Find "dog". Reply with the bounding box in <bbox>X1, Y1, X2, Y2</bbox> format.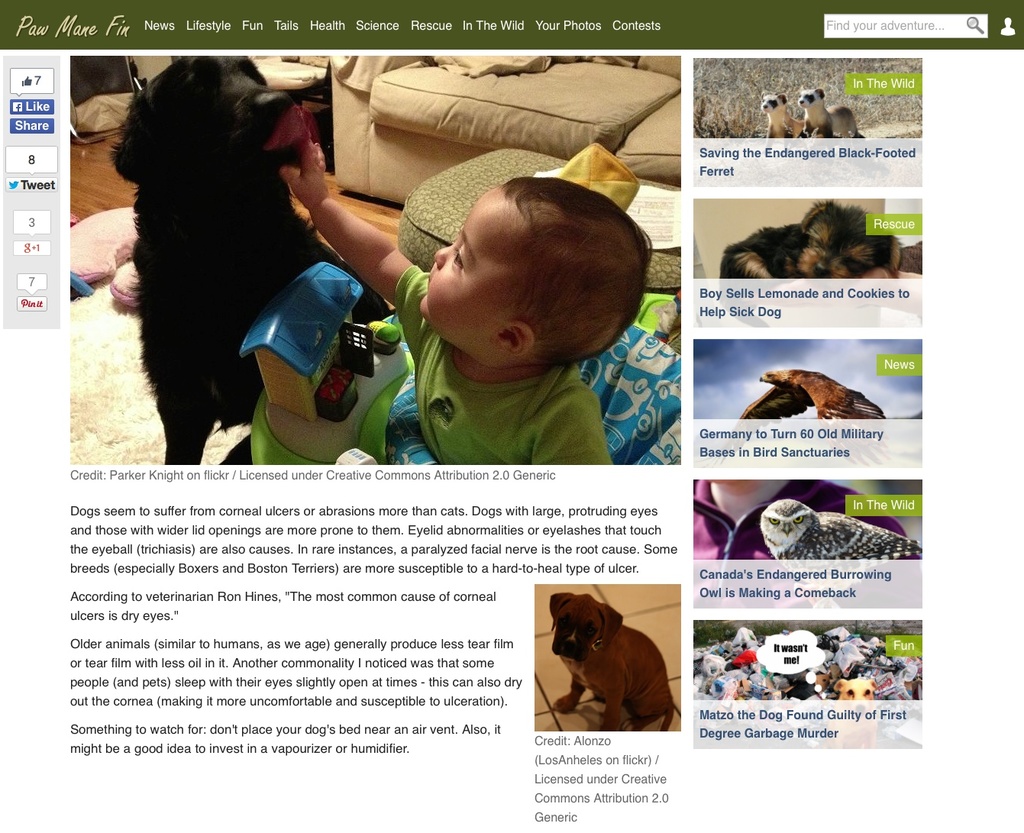
<bbox>549, 590, 680, 731</bbox>.
